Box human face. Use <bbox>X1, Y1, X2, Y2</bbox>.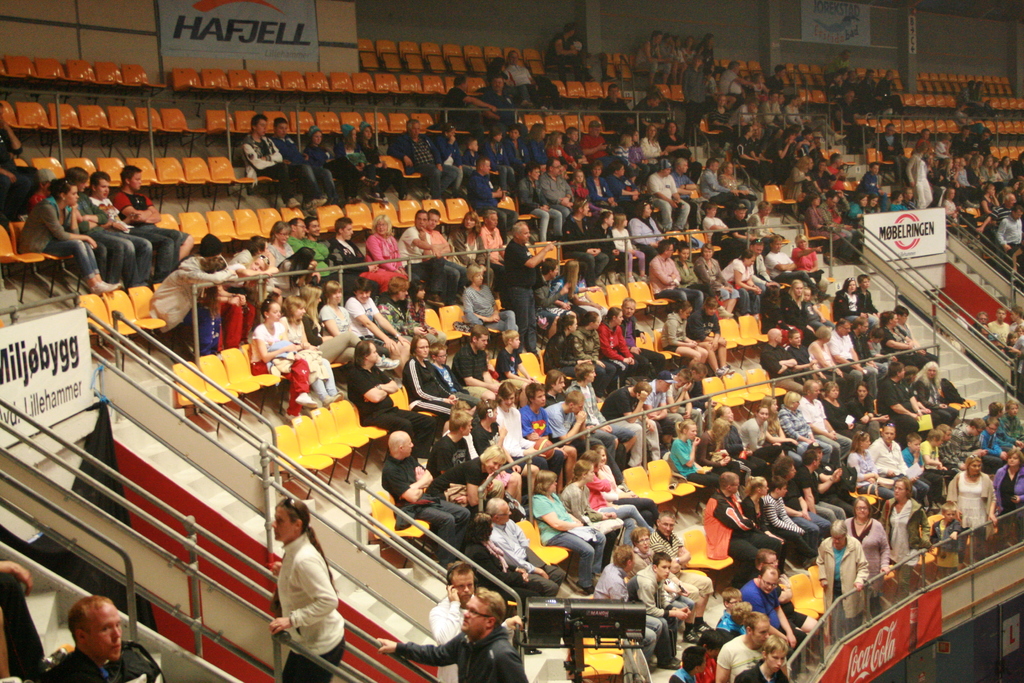
<bbox>292, 221, 305, 235</bbox>.
